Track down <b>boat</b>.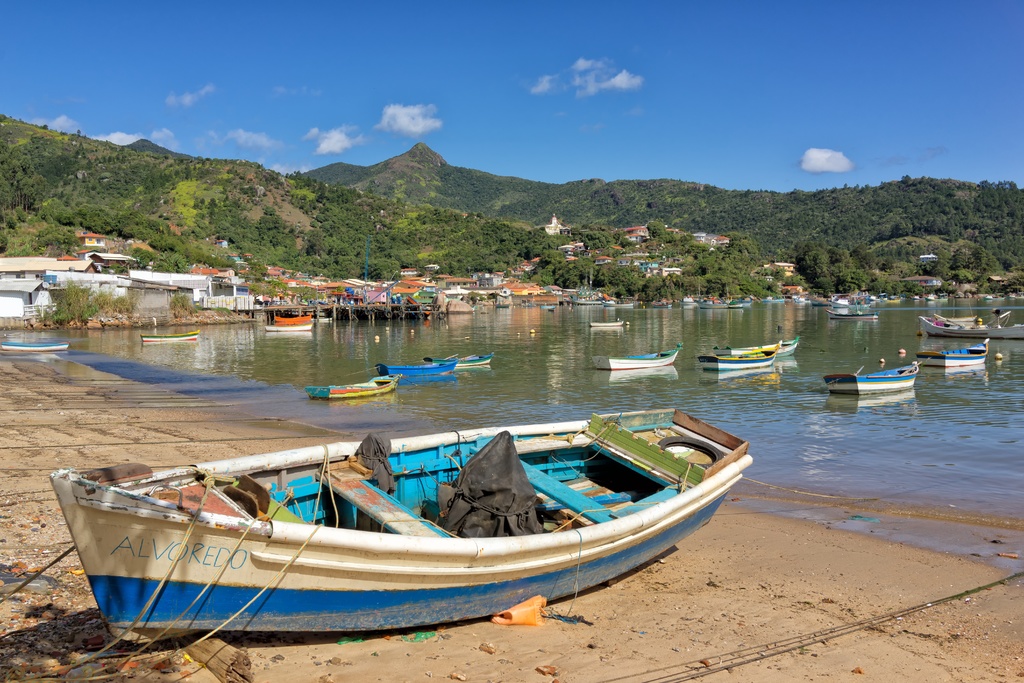
Tracked to left=58, top=400, right=745, bottom=648.
